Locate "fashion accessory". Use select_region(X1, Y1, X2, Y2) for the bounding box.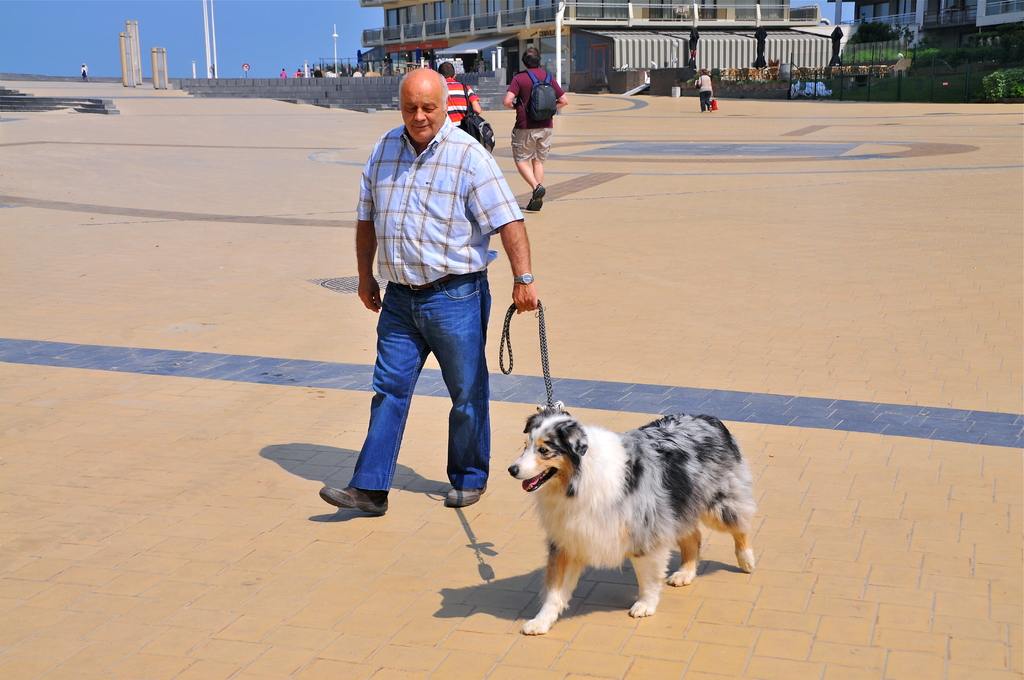
select_region(527, 304, 535, 312).
